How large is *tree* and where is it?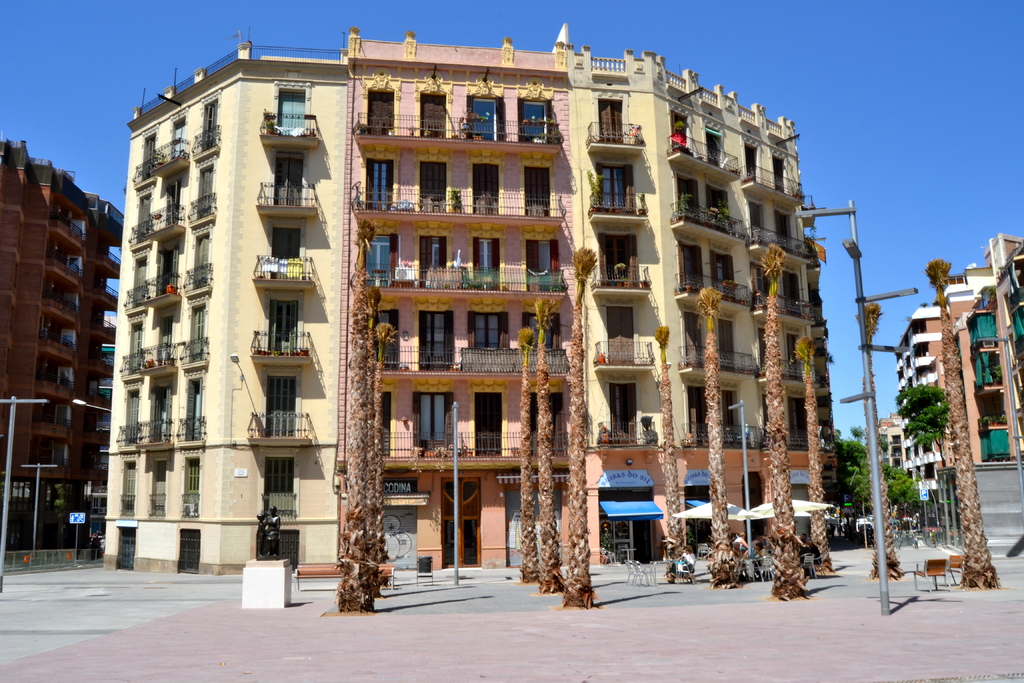
Bounding box: 758 242 807 605.
